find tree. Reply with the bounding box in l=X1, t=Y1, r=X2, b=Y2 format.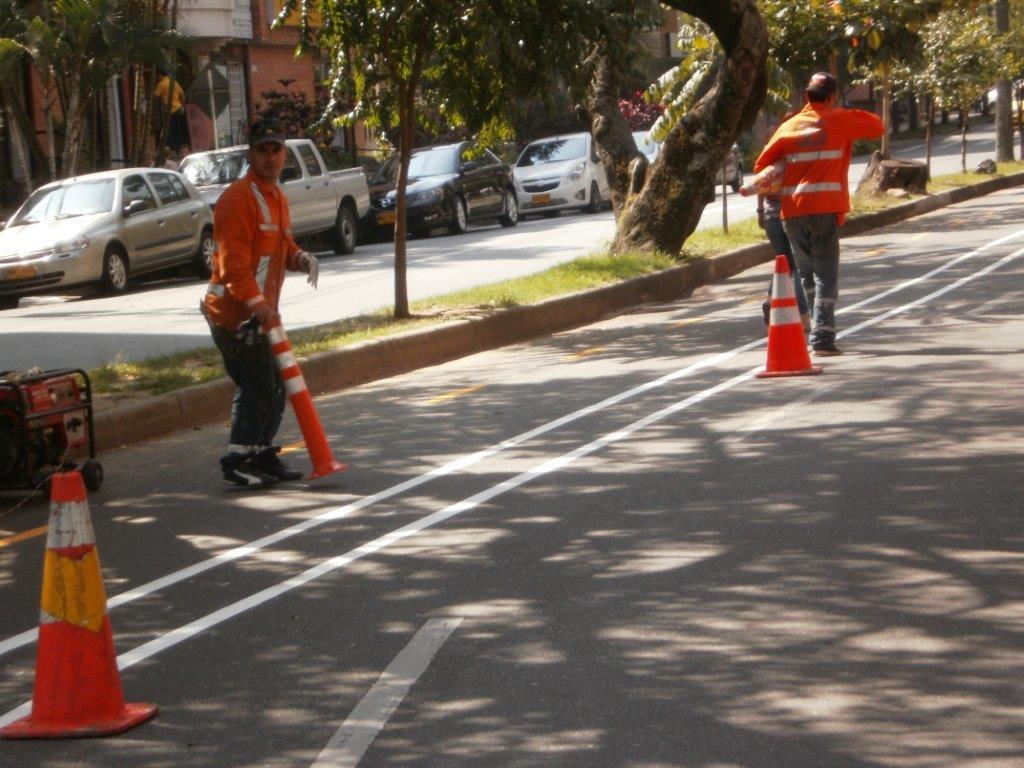
l=0, t=0, r=191, b=199.
